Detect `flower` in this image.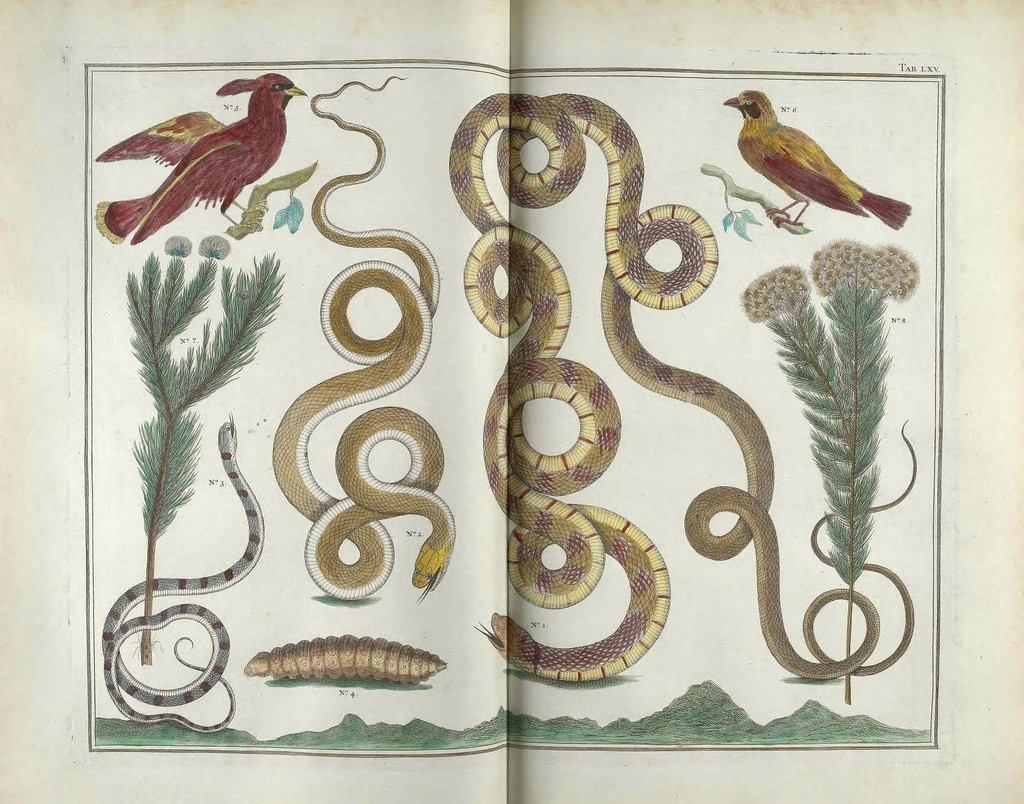
Detection: 198:236:231:258.
